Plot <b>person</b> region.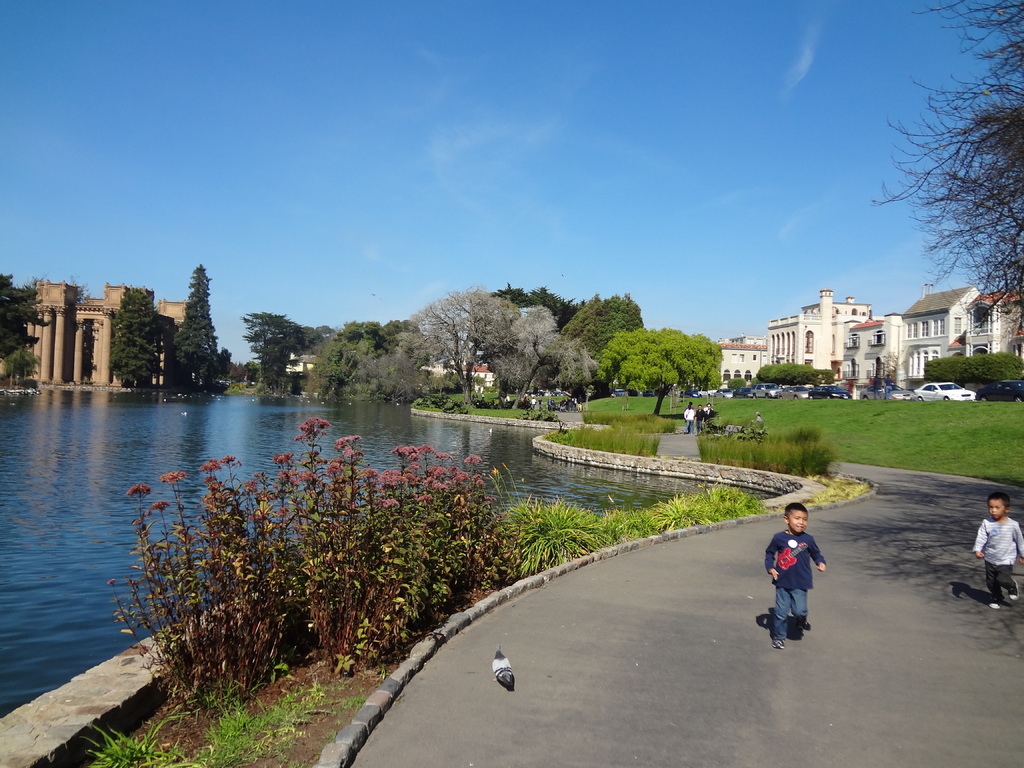
Plotted at x1=871, y1=369, x2=881, y2=399.
